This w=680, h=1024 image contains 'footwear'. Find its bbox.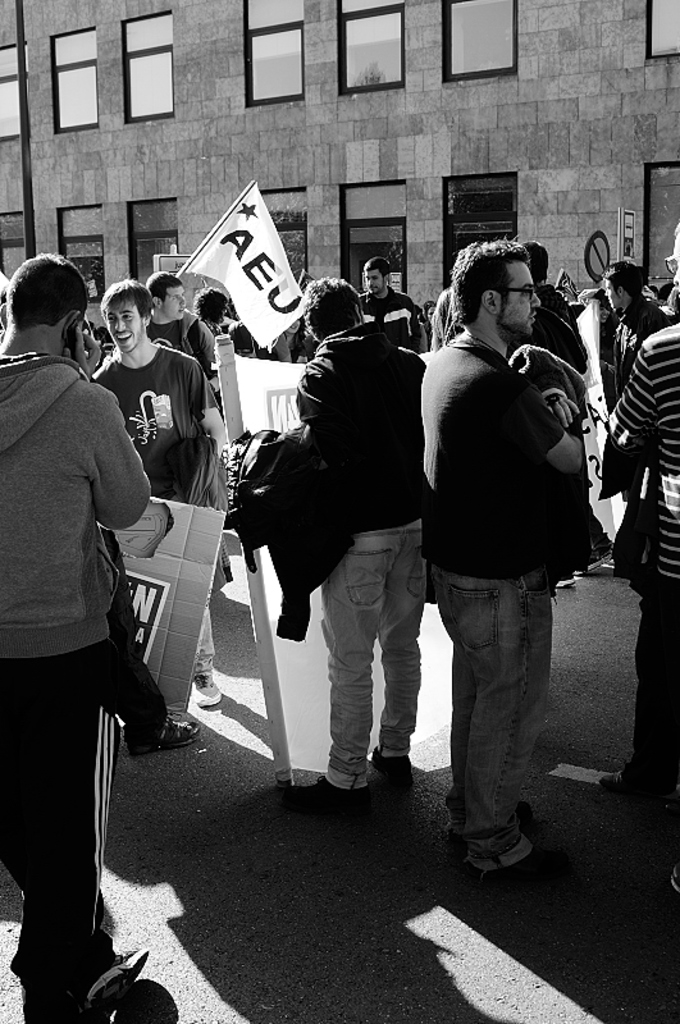
Rect(133, 713, 205, 754).
